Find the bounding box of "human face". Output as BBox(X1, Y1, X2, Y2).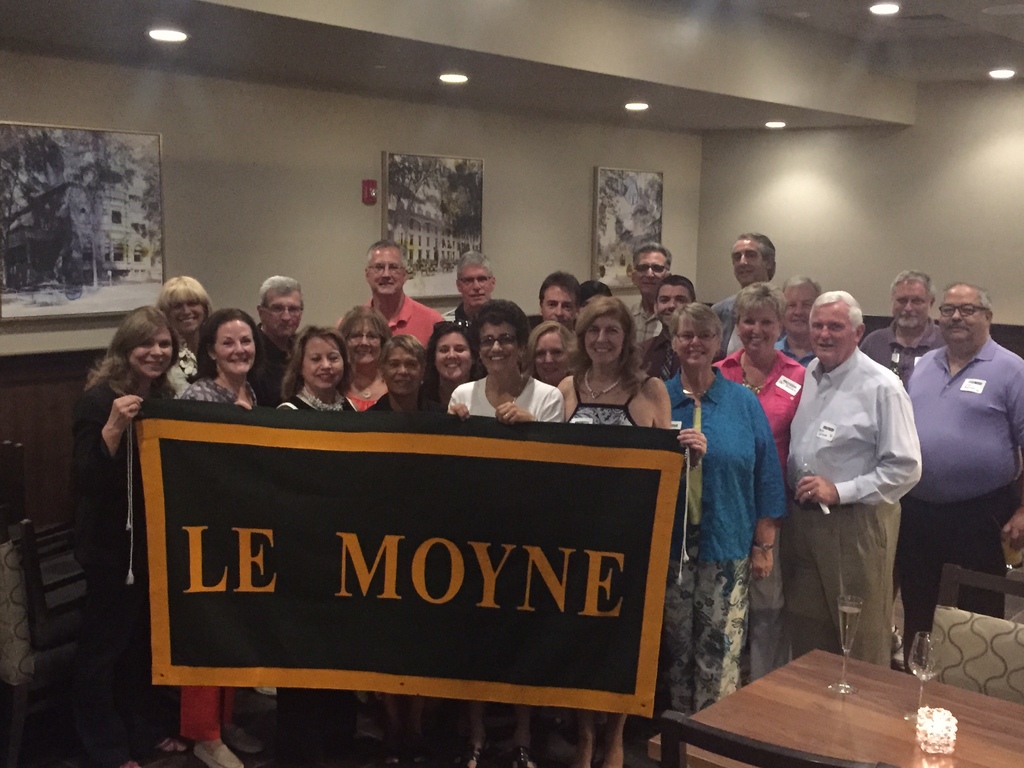
BBox(305, 333, 344, 390).
